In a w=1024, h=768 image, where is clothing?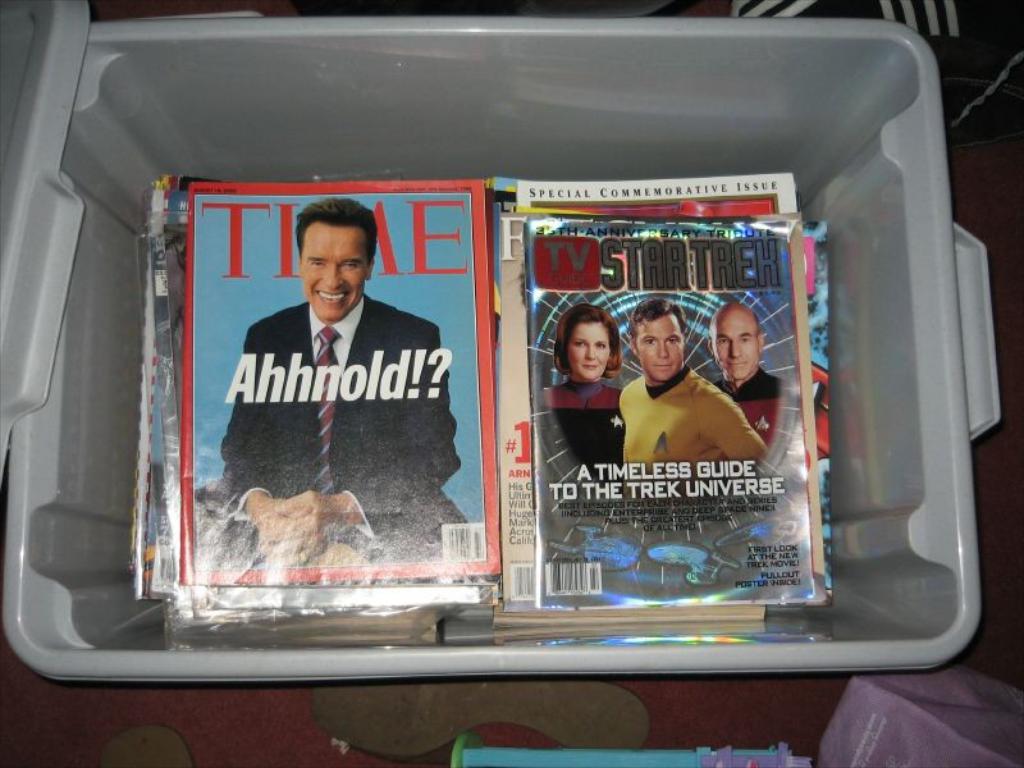
221,297,472,543.
